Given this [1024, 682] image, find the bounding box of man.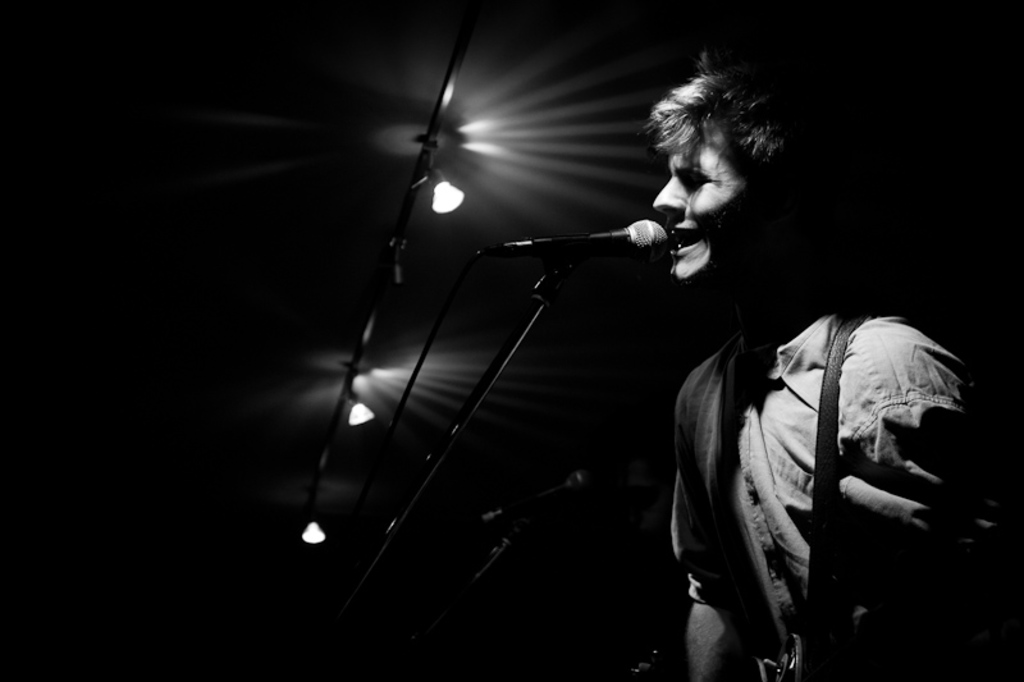
bbox=[641, 55, 1023, 681].
